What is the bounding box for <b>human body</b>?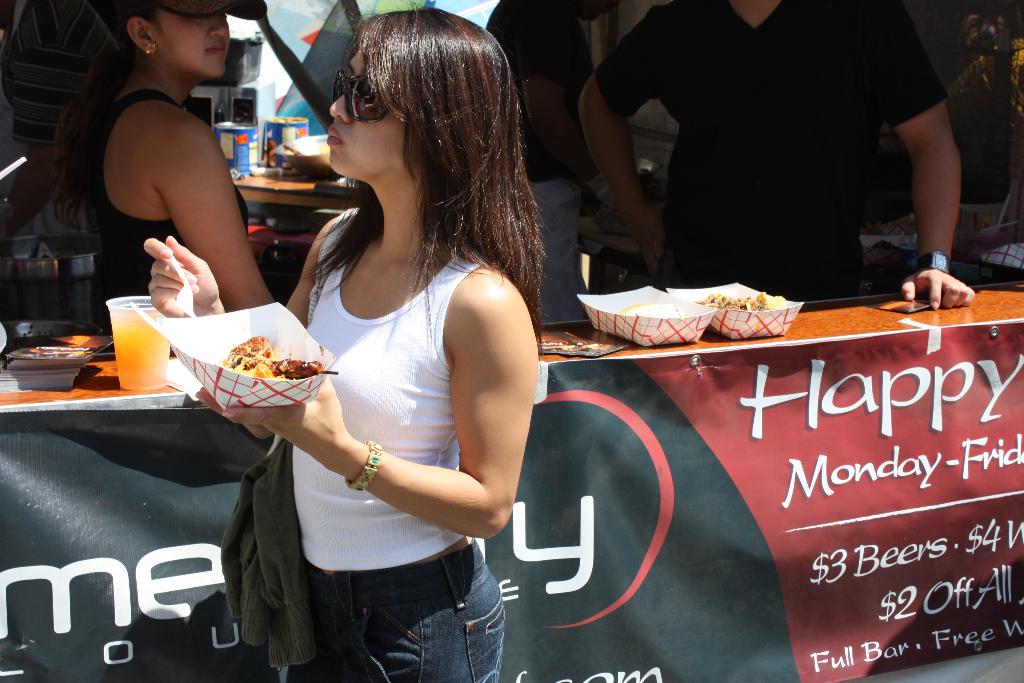
239,28,564,680.
